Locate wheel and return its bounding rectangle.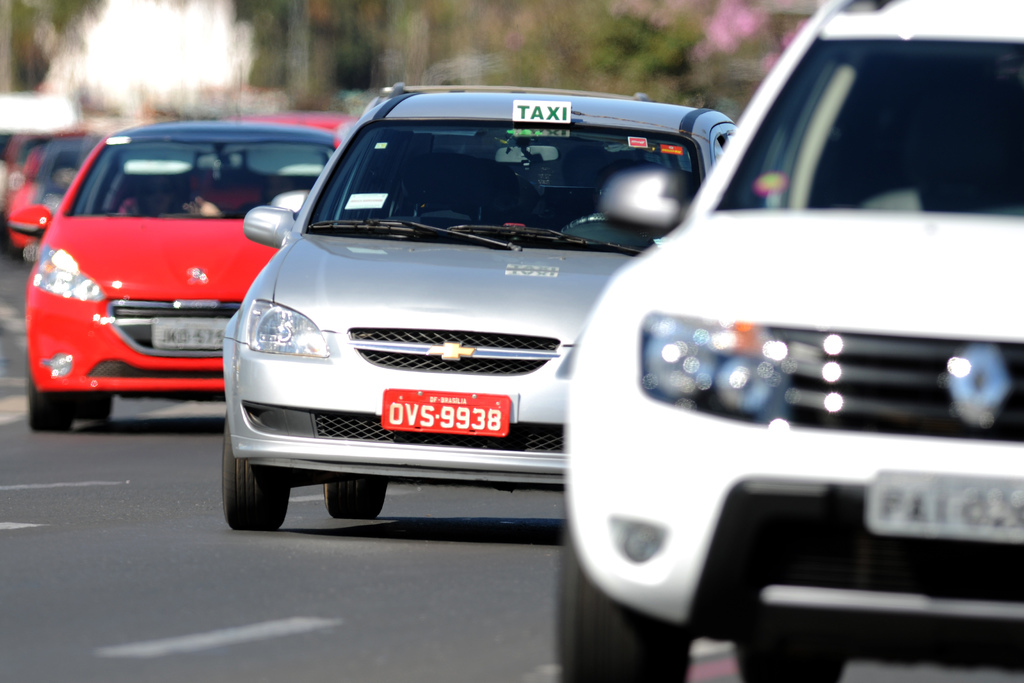
28/371/72/434.
